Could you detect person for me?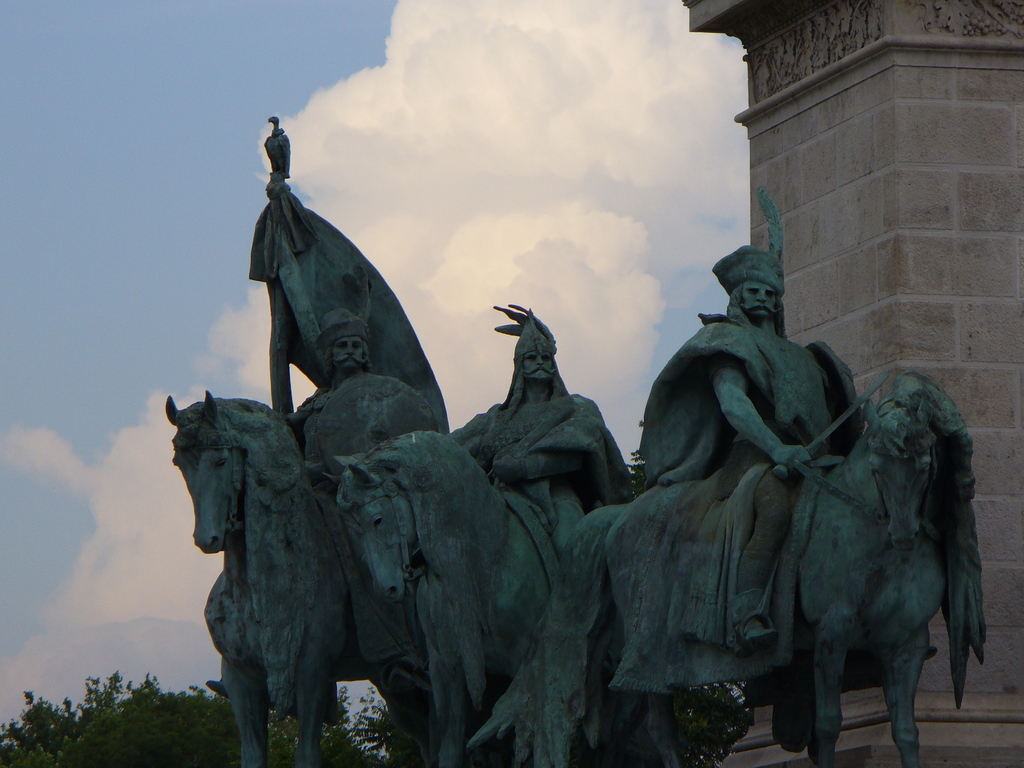
Detection result: box=[440, 301, 632, 563].
